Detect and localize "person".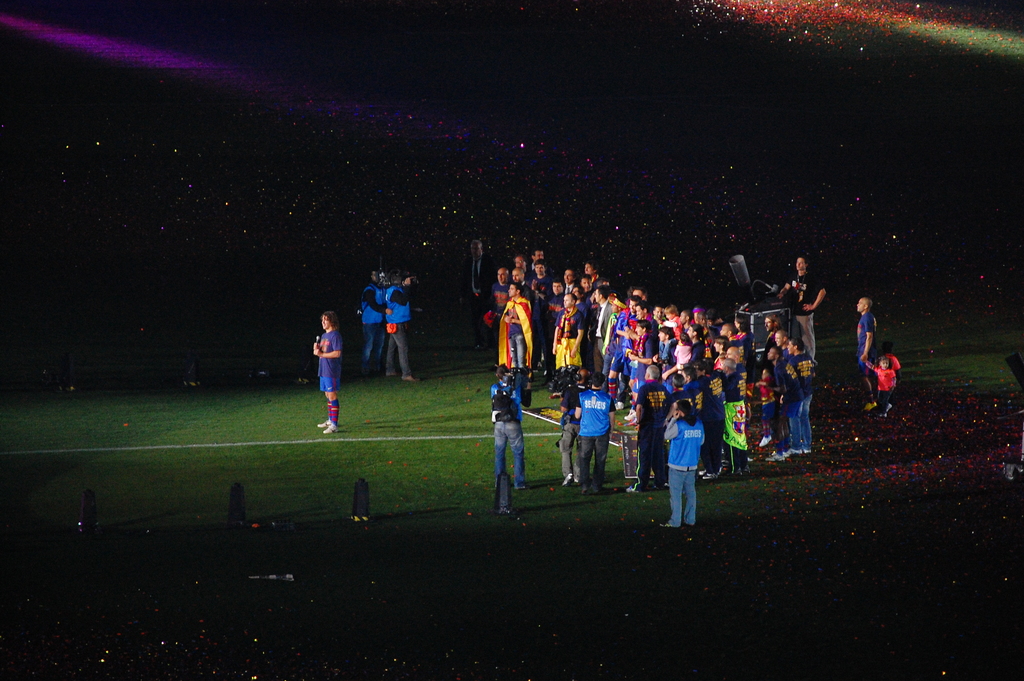
Localized at BBox(359, 262, 391, 371).
